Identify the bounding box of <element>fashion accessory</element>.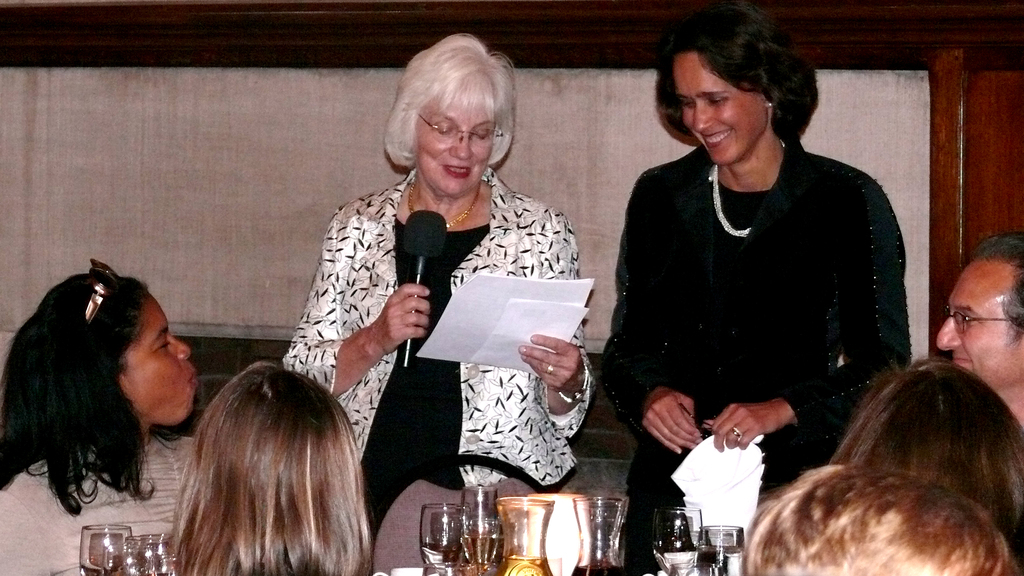
box=[712, 163, 753, 243].
